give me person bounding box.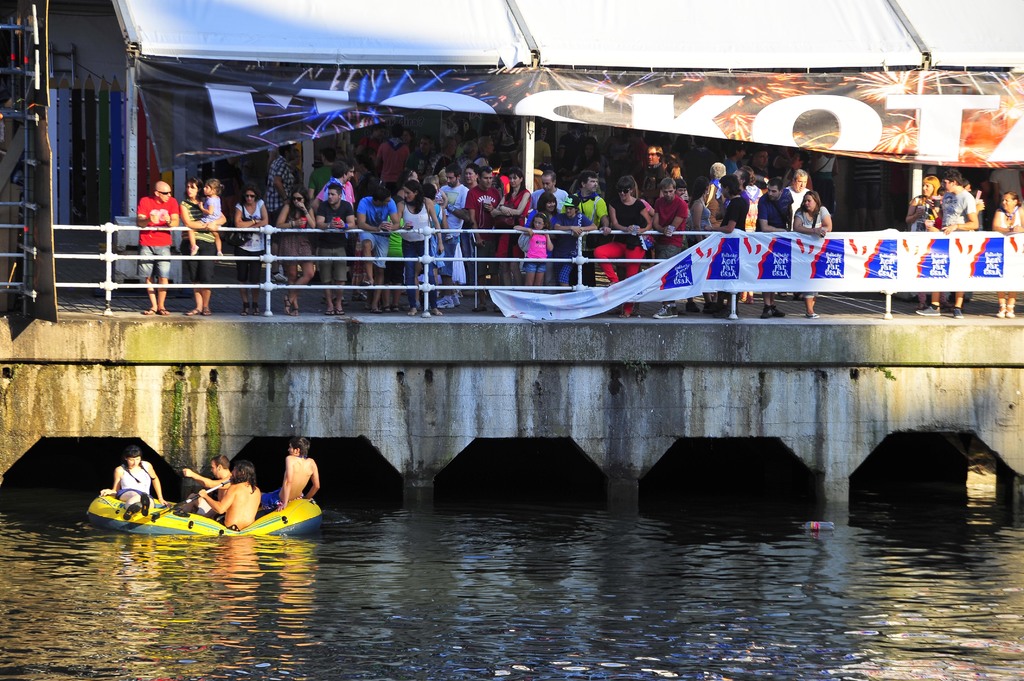
locate(790, 162, 812, 216).
